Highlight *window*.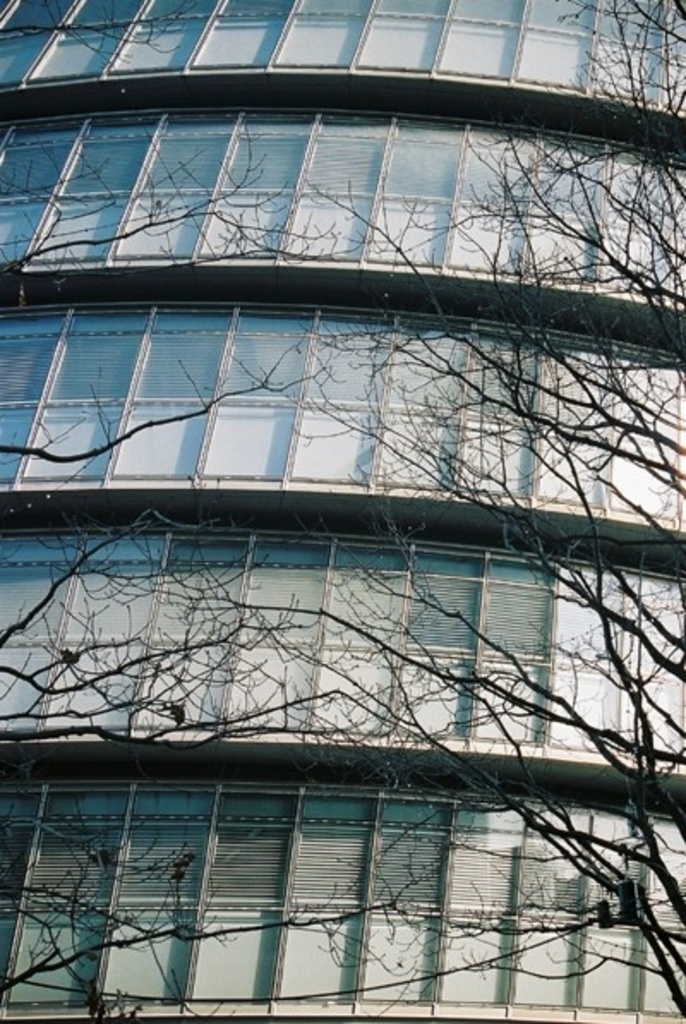
Highlighted region: bbox(0, 196, 51, 261).
